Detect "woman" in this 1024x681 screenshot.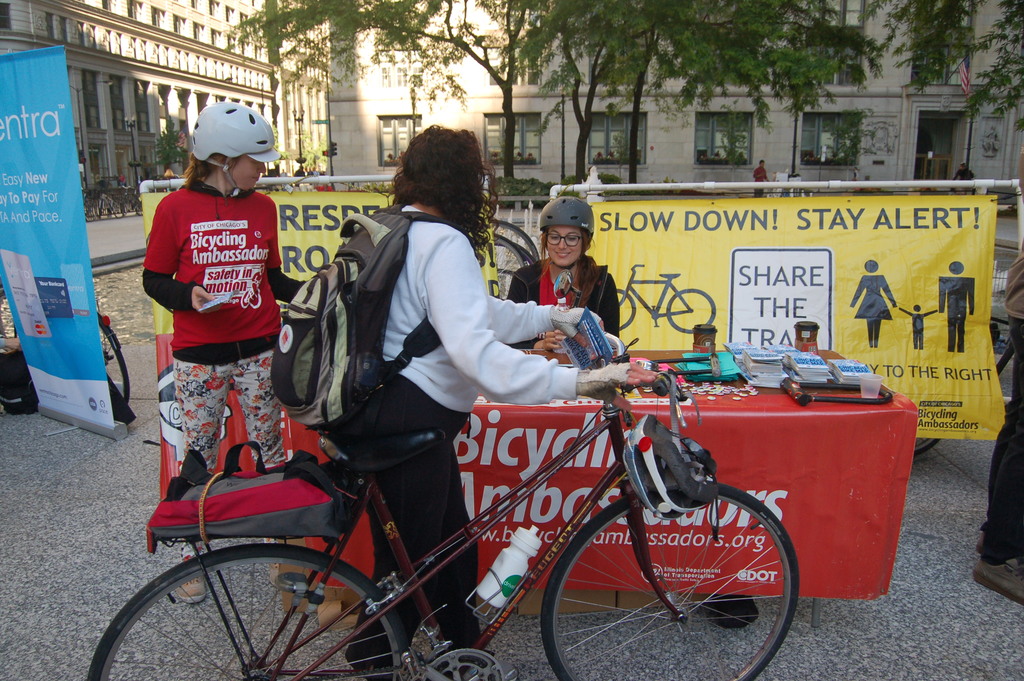
Detection: x1=504 y1=197 x2=624 y2=374.
